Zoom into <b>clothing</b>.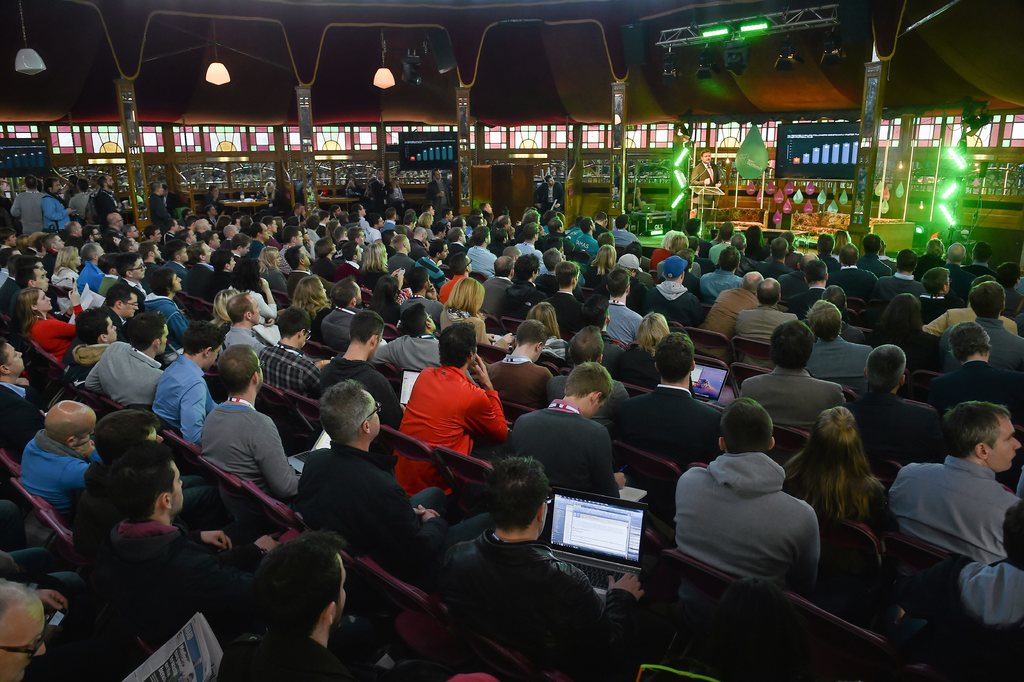
Zoom target: bbox(415, 247, 456, 284).
